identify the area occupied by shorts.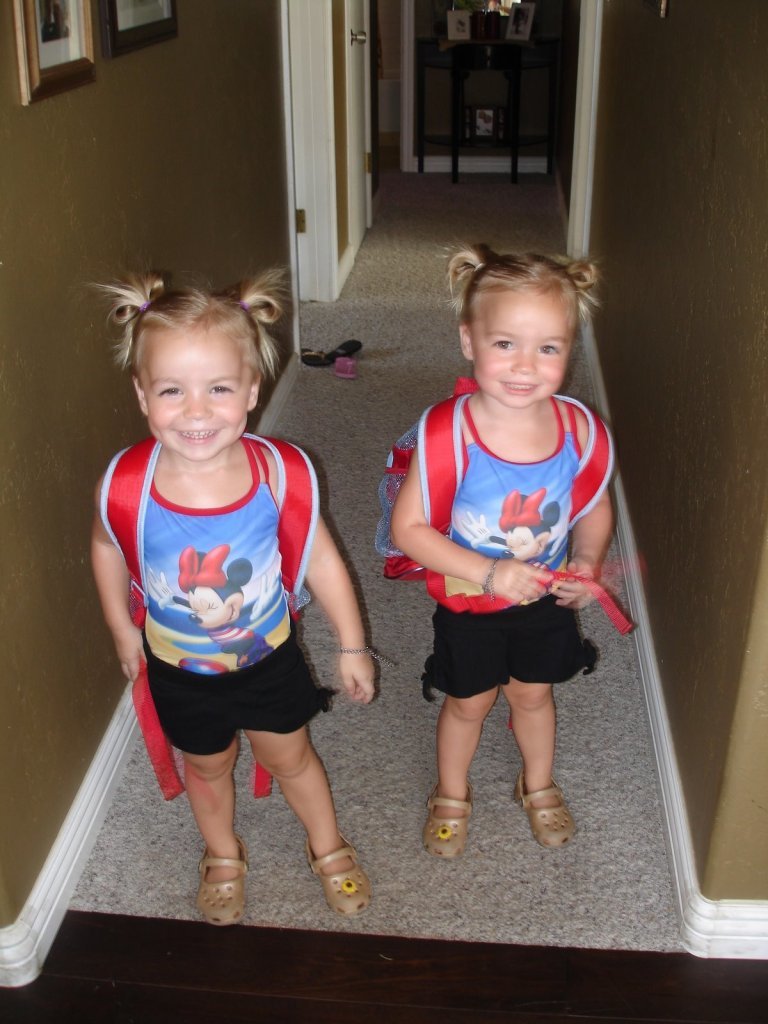
Area: 414/594/602/711.
